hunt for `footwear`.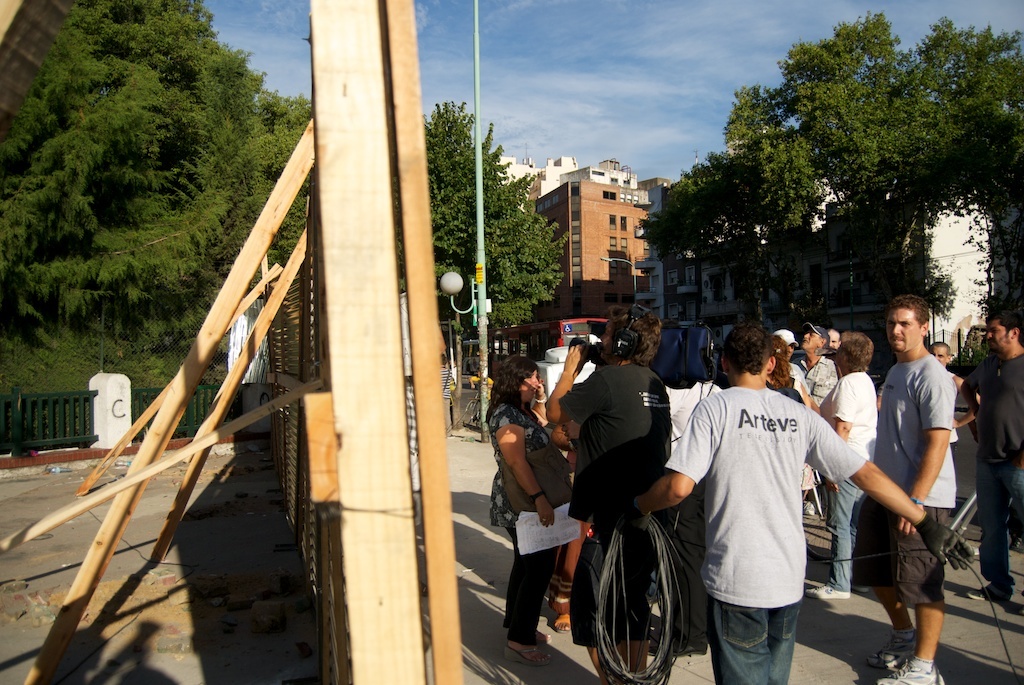
Hunted down at [x1=874, y1=654, x2=953, y2=684].
